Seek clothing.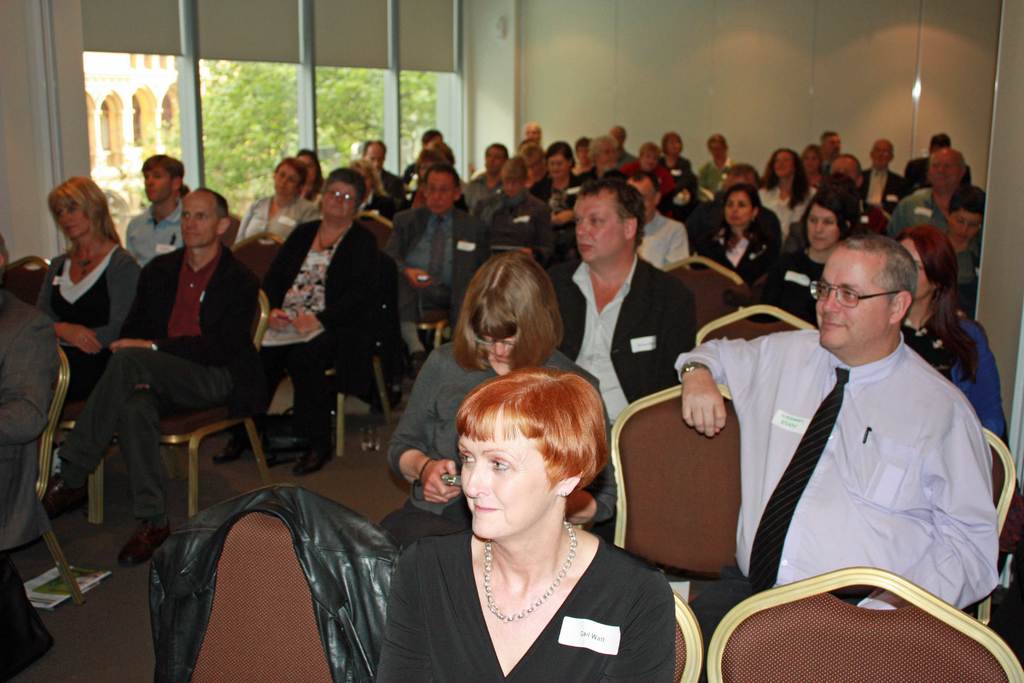
Rect(0, 283, 63, 552).
